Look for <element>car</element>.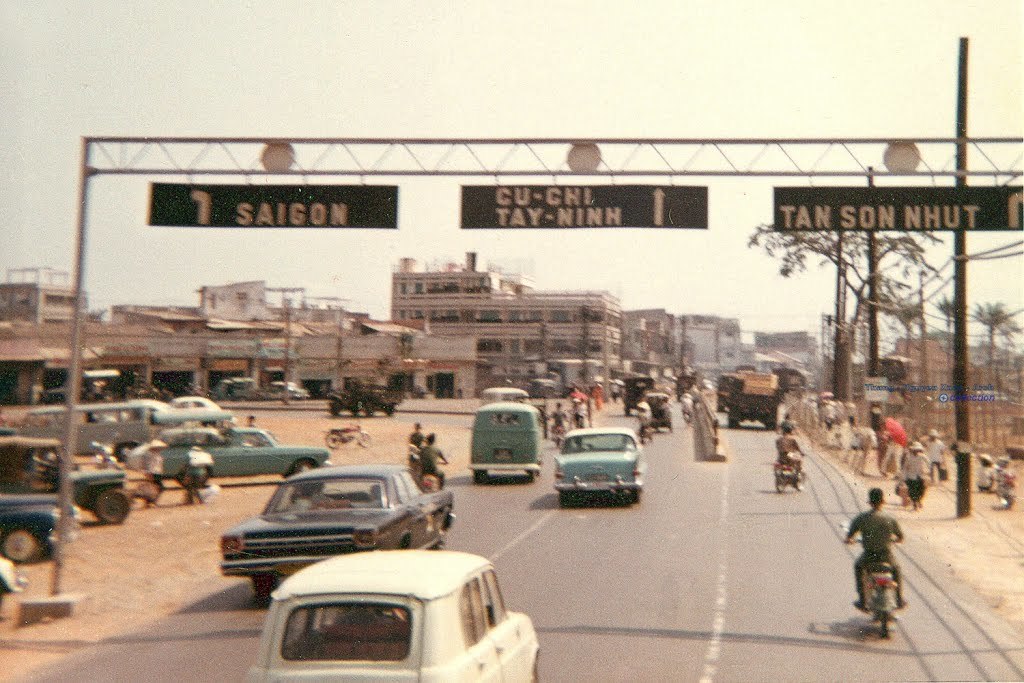
Found: box=[0, 487, 83, 554].
